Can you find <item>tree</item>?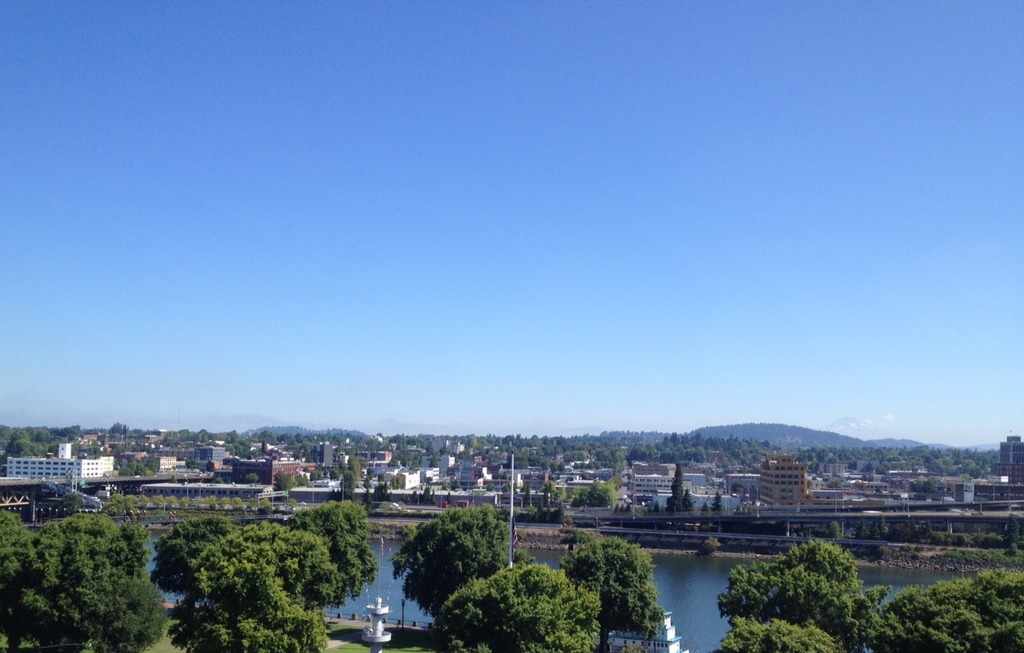
Yes, bounding box: <box>706,509,713,517</box>.
